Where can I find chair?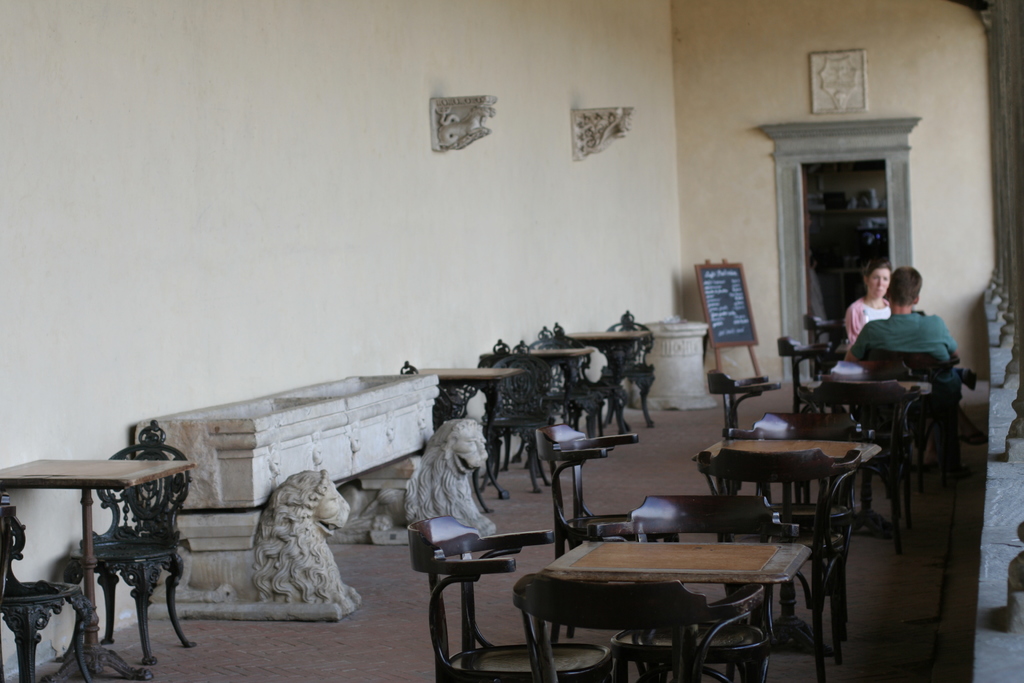
You can find it at (598,311,658,423).
